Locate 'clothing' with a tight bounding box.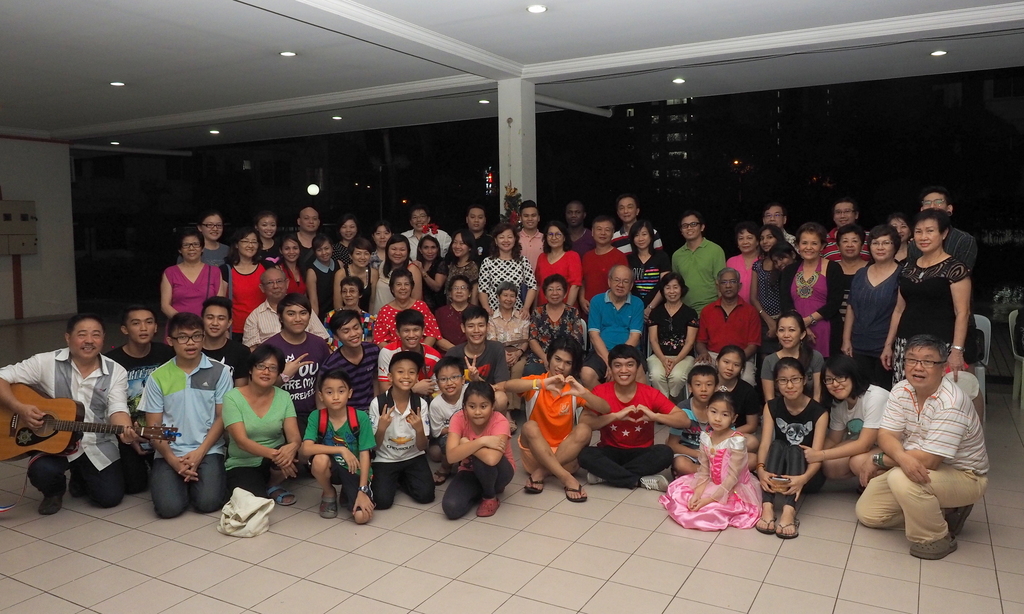
673, 400, 699, 464.
